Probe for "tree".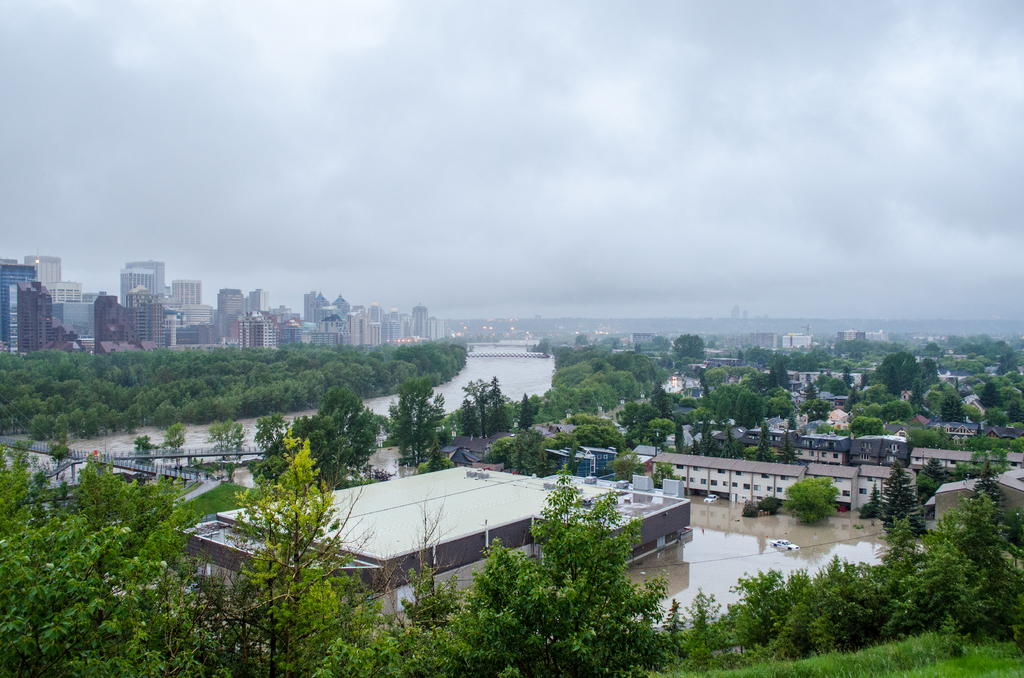
Probe result: x1=817, y1=371, x2=852, y2=396.
